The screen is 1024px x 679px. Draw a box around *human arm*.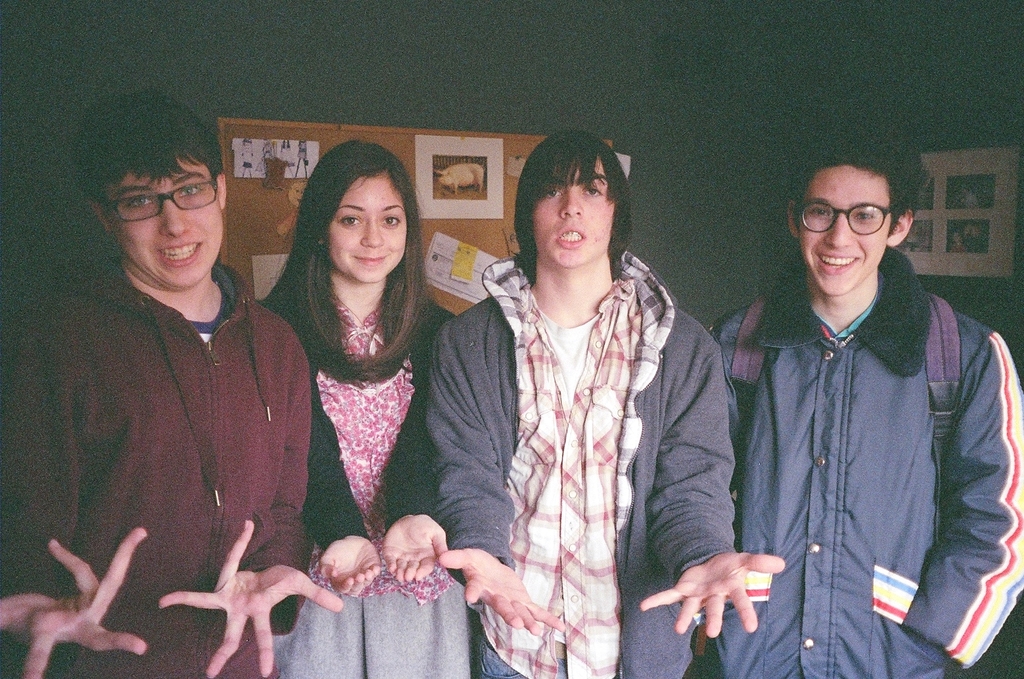
[left=899, top=332, right=1023, bottom=670].
